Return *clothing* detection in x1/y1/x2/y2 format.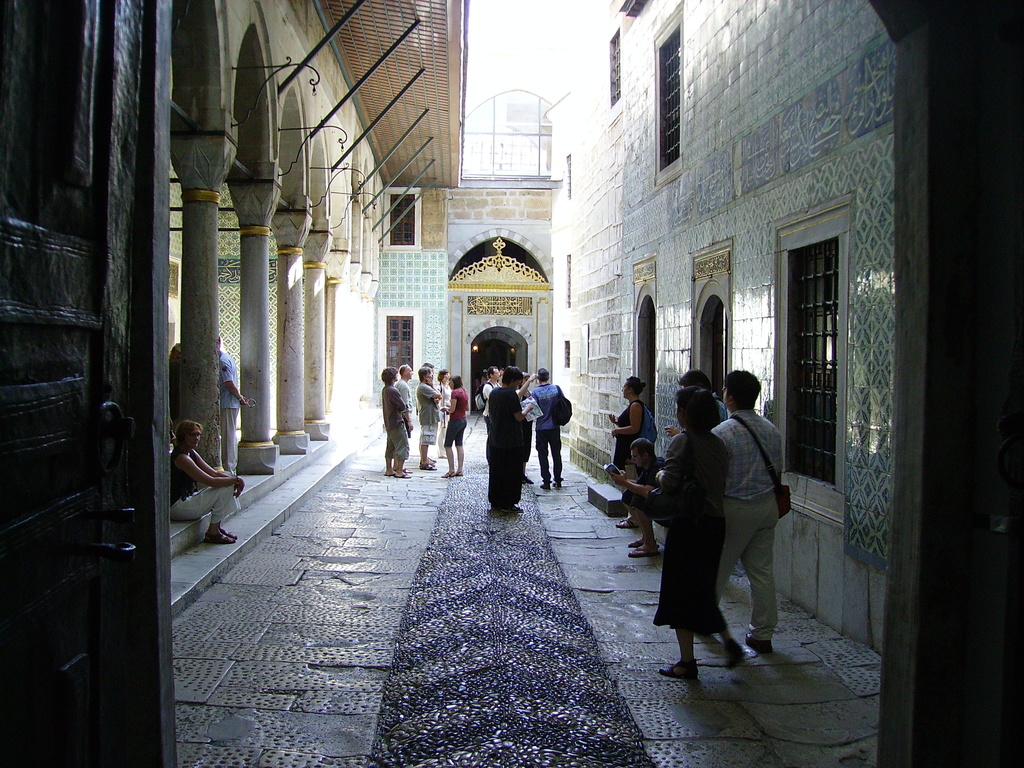
472/358/542/511.
